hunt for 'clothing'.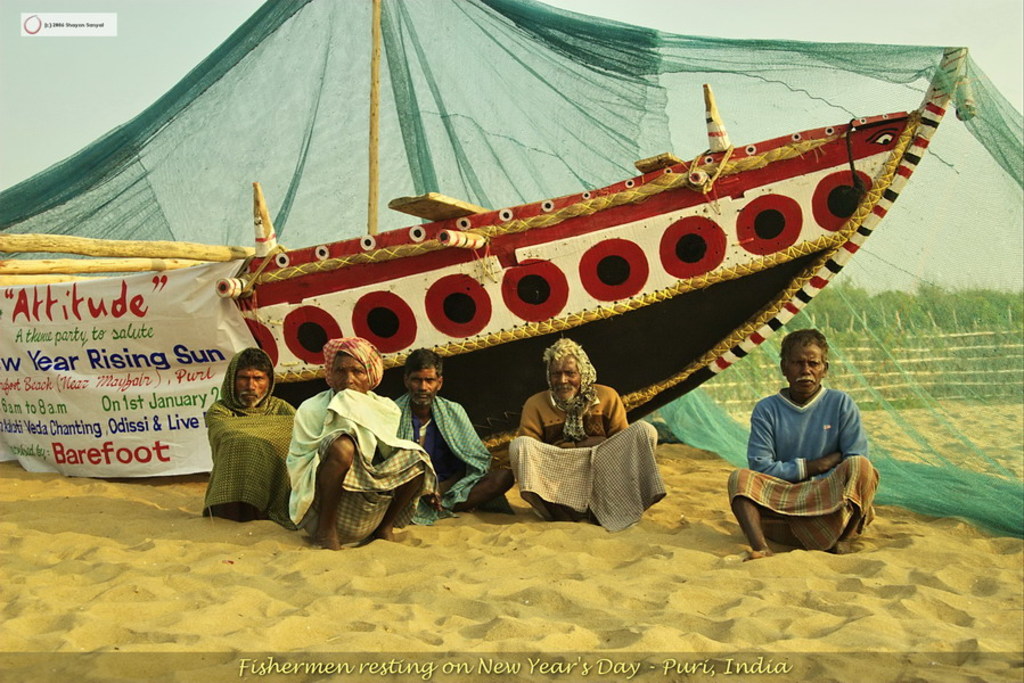
Hunted down at x1=729, y1=378, x2=875, y2=554.
